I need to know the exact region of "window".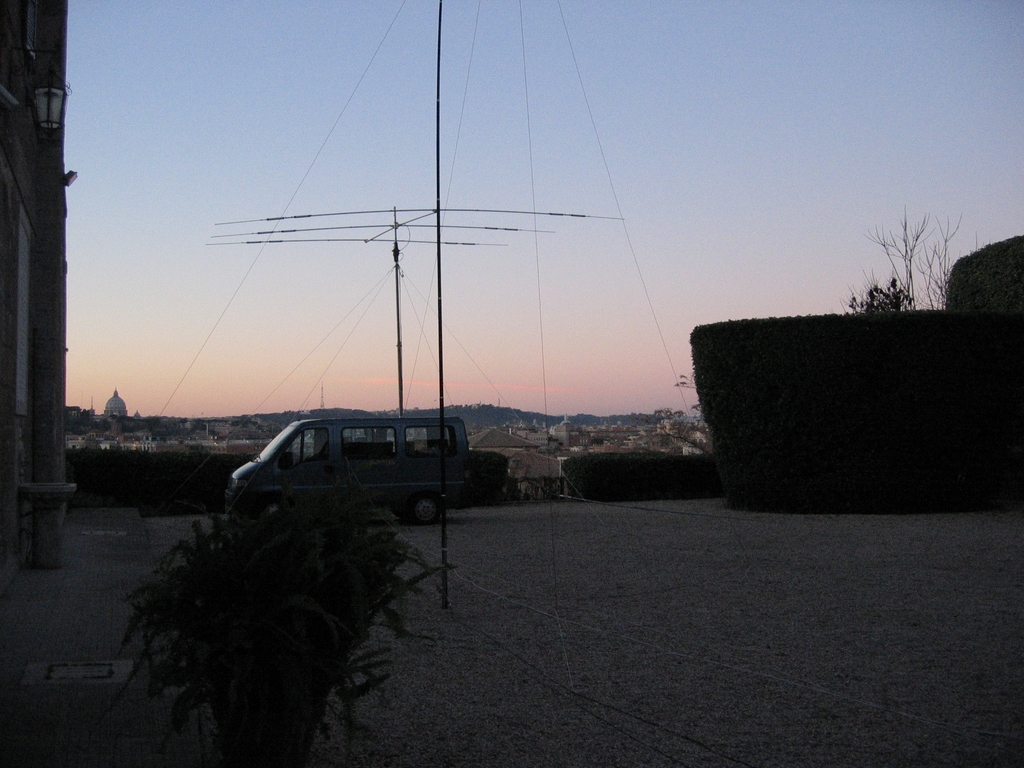
Region: region(403, 426, 453, 461).
